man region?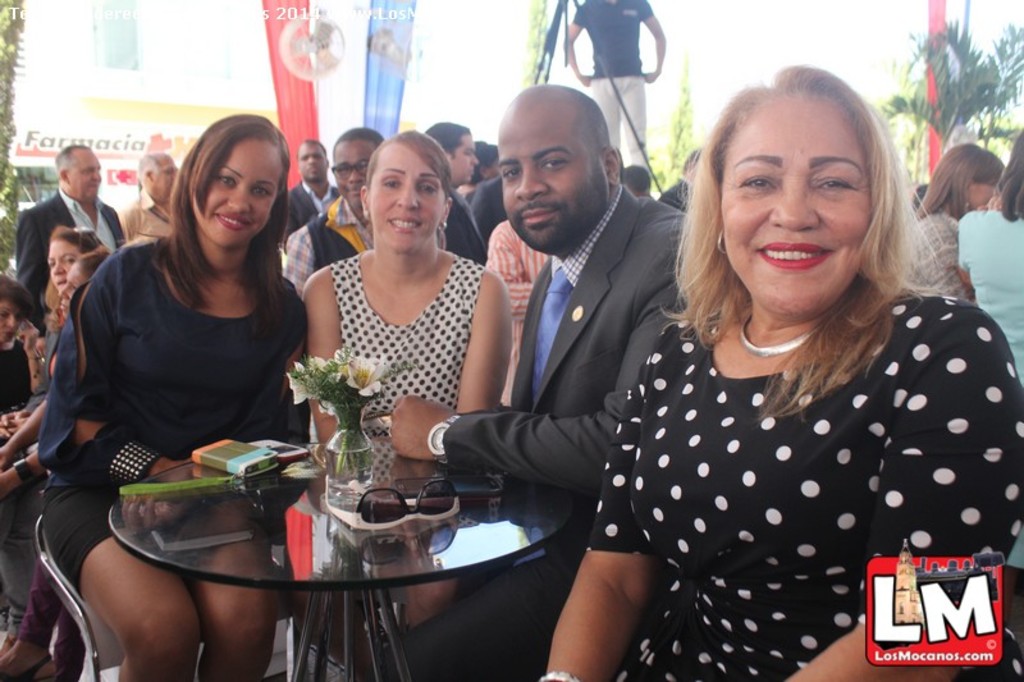
BBox(442, 77, 681, 624)
